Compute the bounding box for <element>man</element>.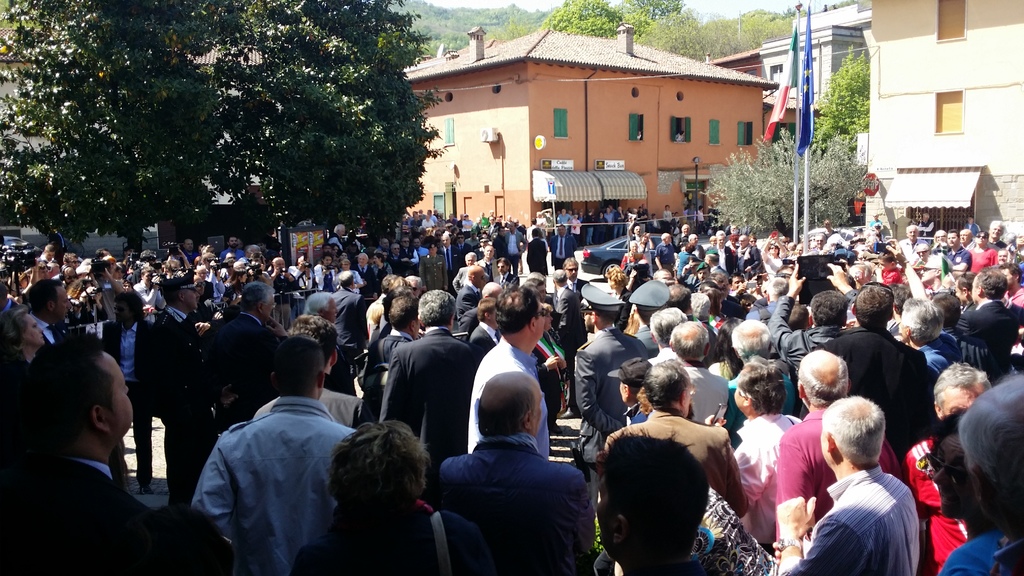
bbox=[467, 284, 550, 457].
